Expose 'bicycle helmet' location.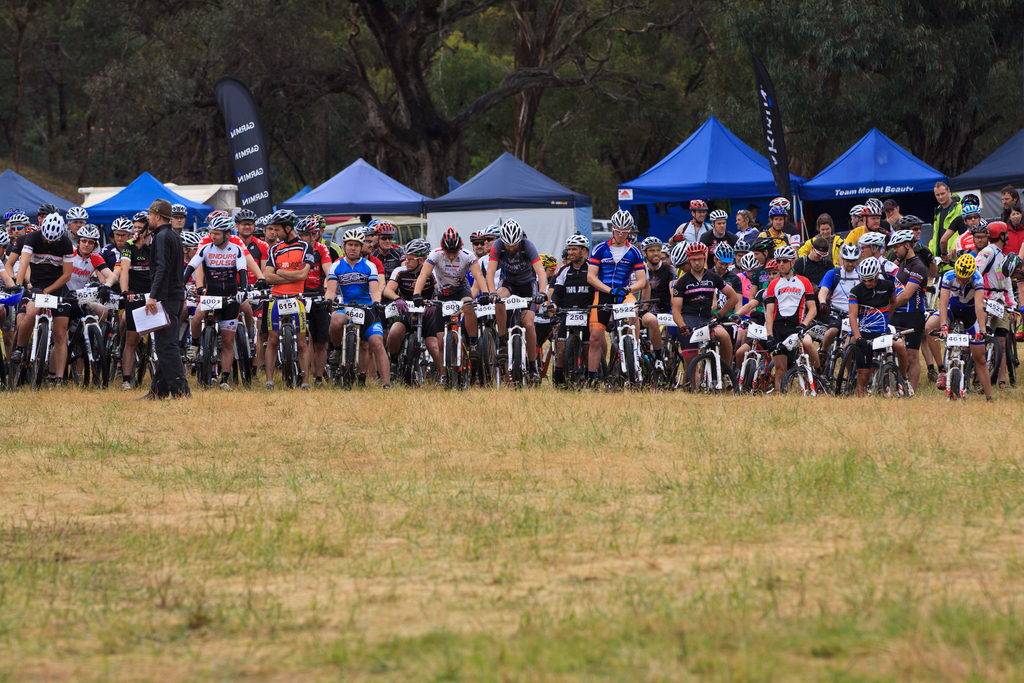
Exposed at crop(567, 232, 588, 249).
